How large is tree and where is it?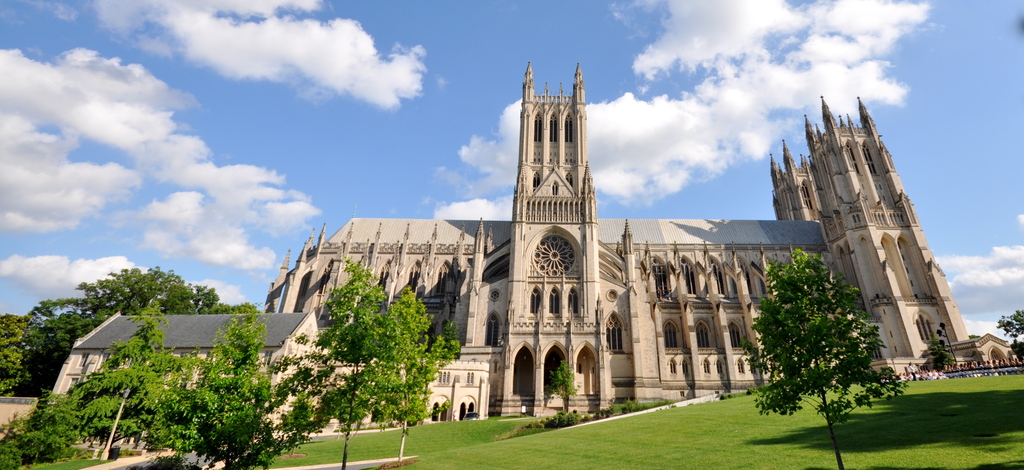
Bounding box: crop(51, 291, 193, 466).
